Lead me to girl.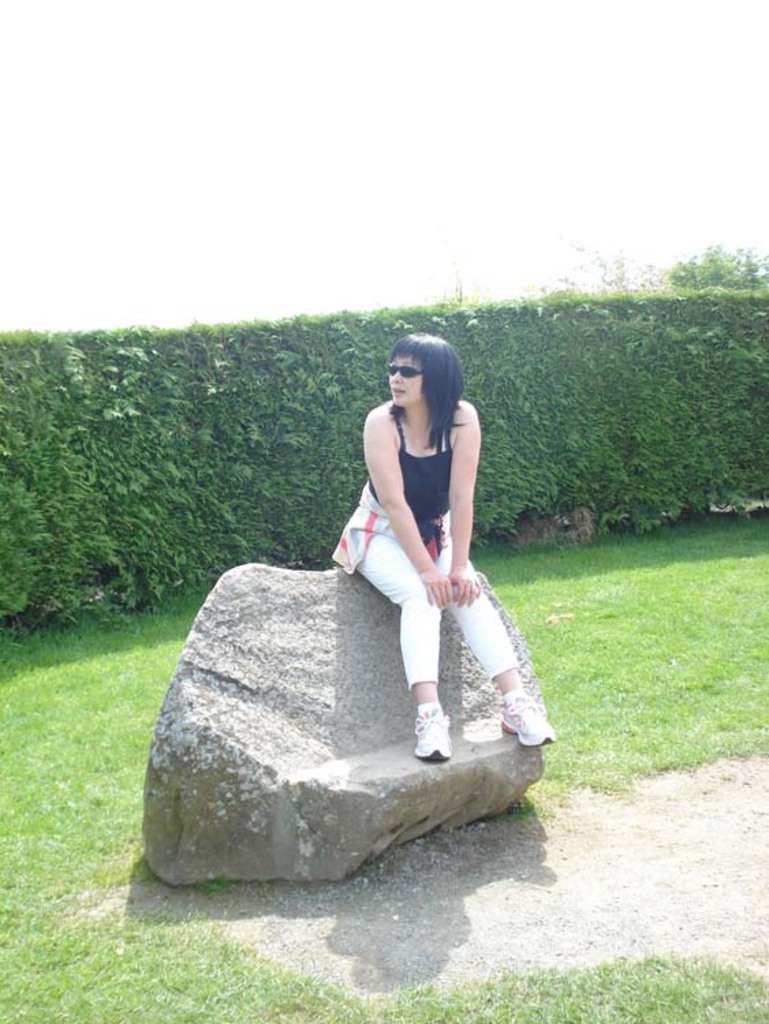
Lead to {"x1": 332, "y1": 330, "x2": 553, "y2": 763}.
